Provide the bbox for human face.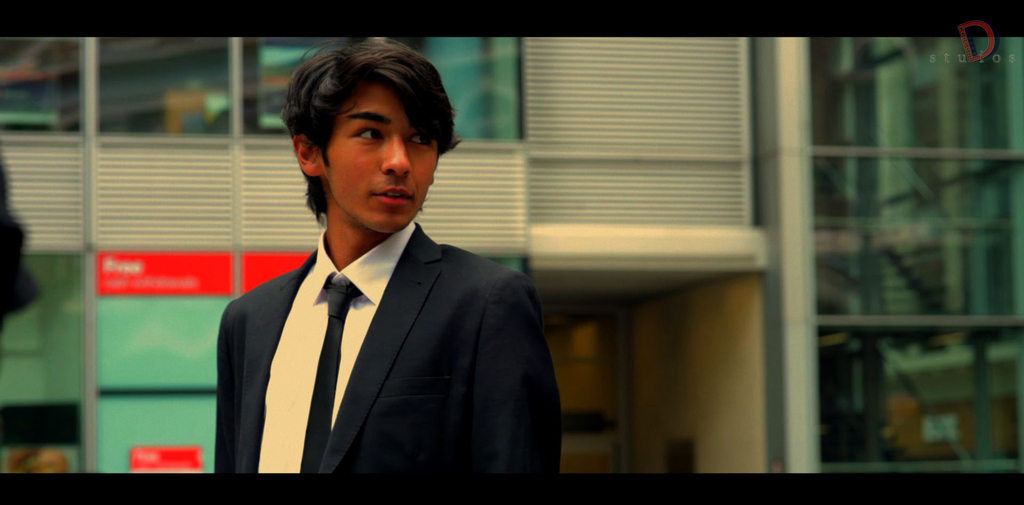
locate(328, 83, 446, 236).
